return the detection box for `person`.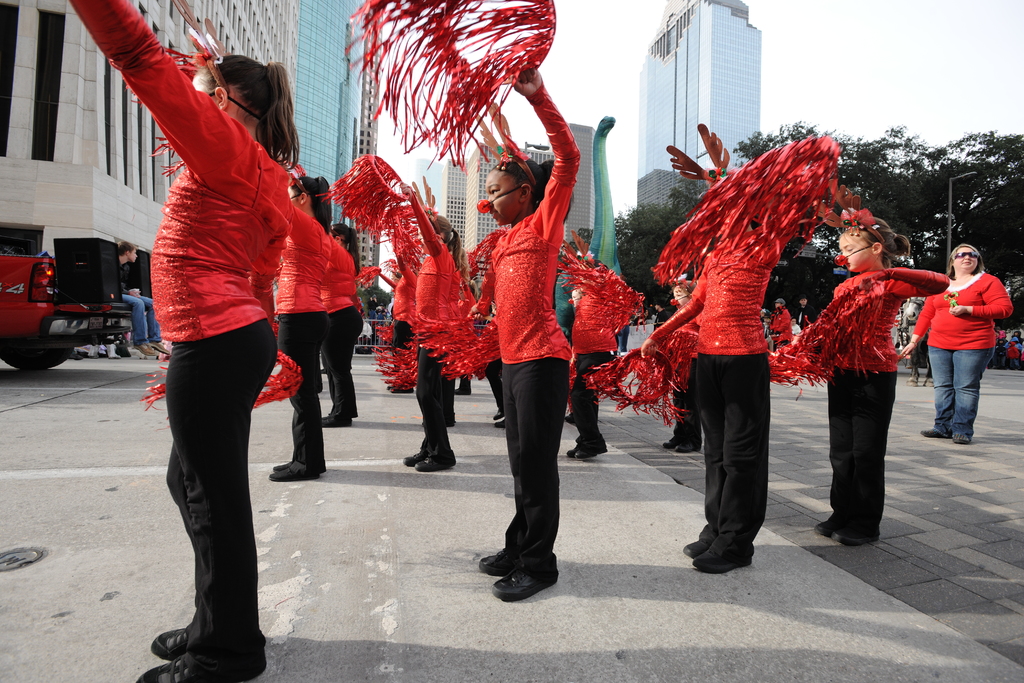
pyautogui.locateOnScreen(922, 230, 1009, 449).
